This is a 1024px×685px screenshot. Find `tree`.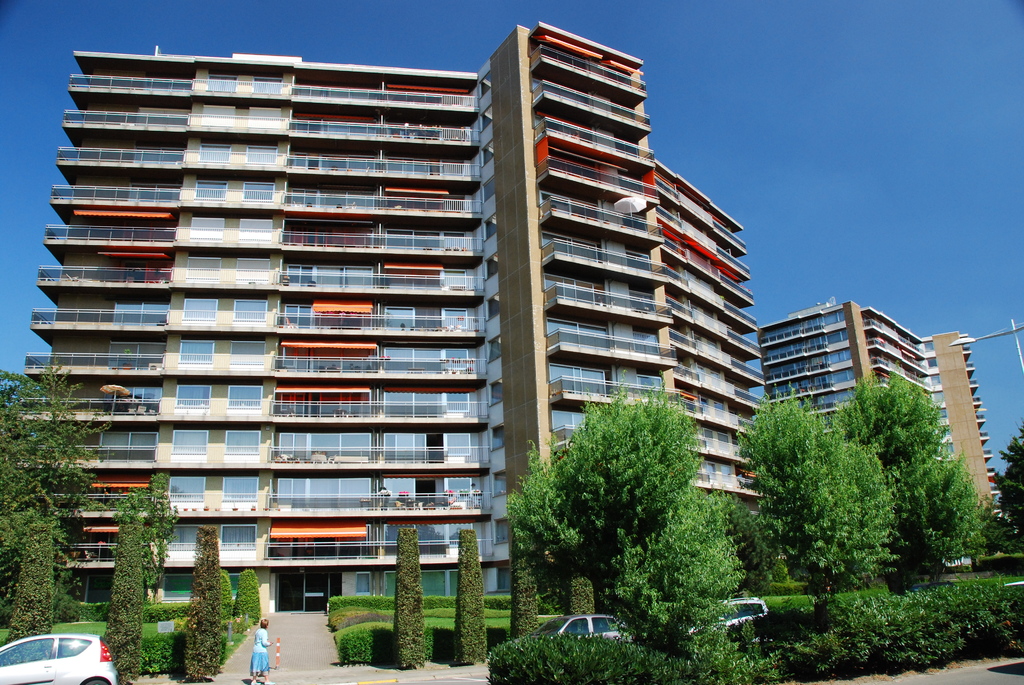
Bounding box: 113:471:177:597.
